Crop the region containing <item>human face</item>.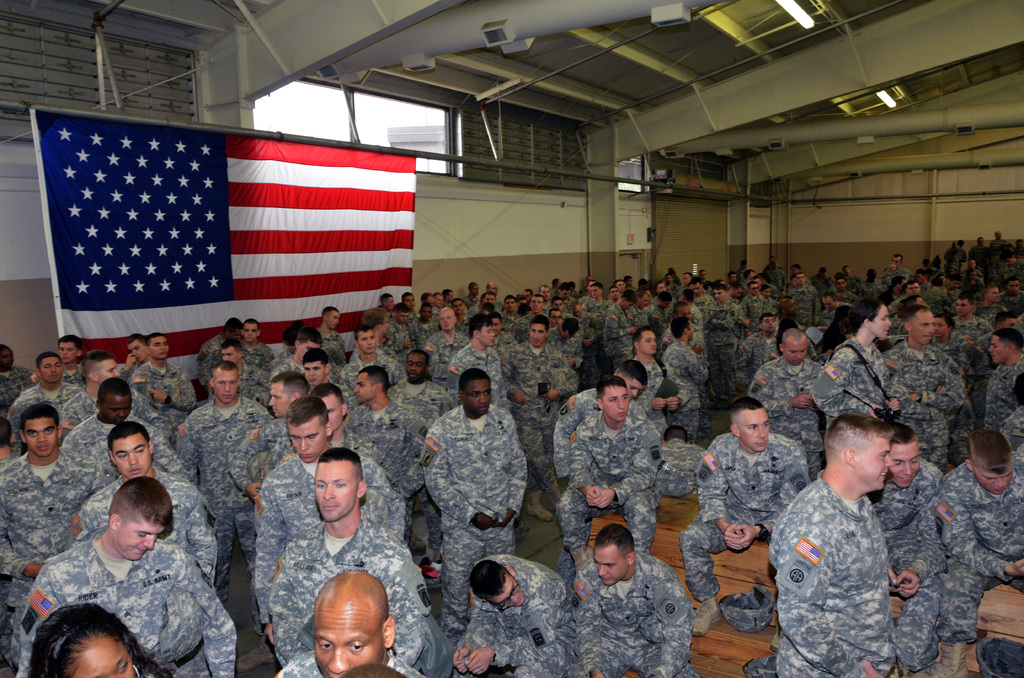
Crop region: Rect(916, 272, 924, 284).
